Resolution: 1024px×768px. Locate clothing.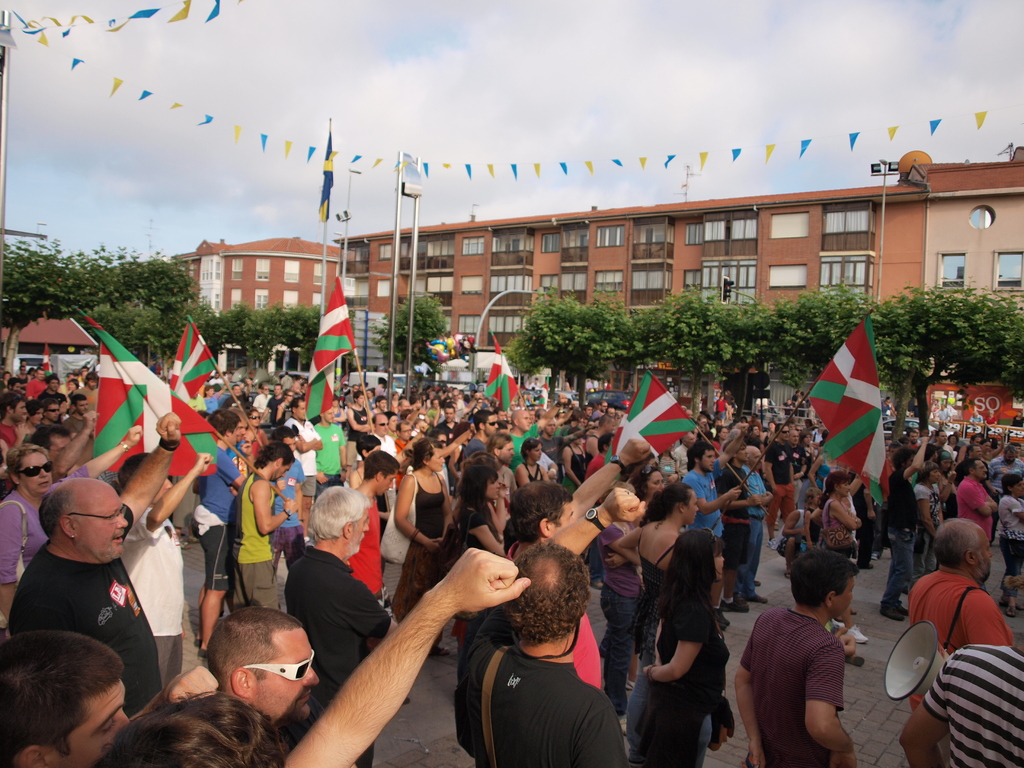
[left=667, top=468, right=725, bottom=556].
